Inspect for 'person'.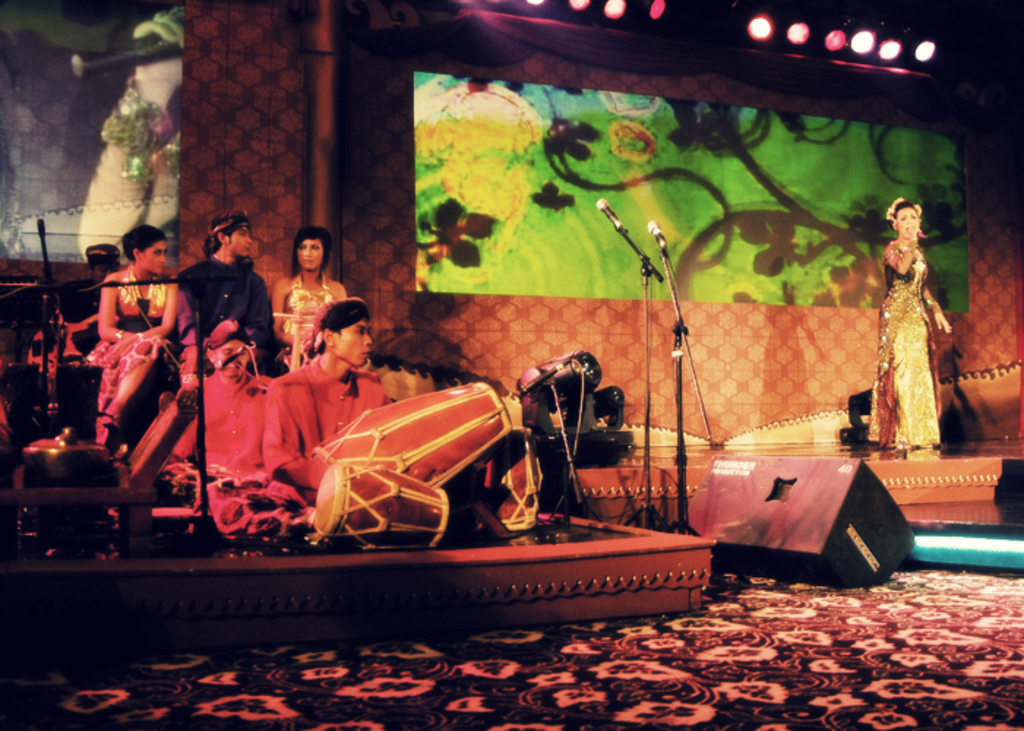
Inspection: <bbox>79, 6, 189, 263</bbox>.
